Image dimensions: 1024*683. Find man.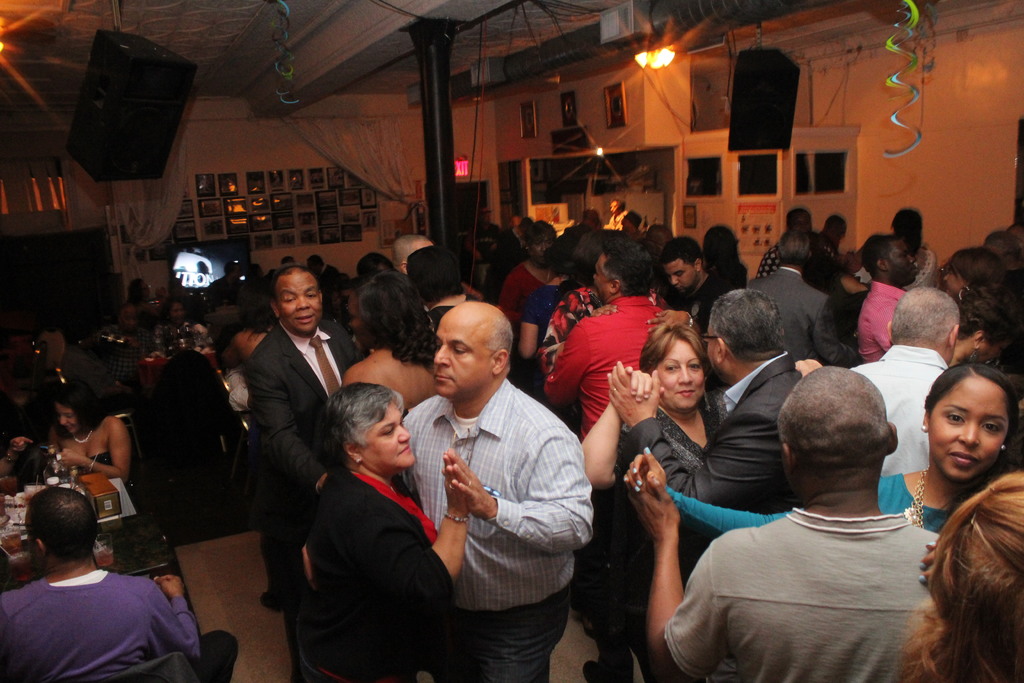
(847,284,959,477).
